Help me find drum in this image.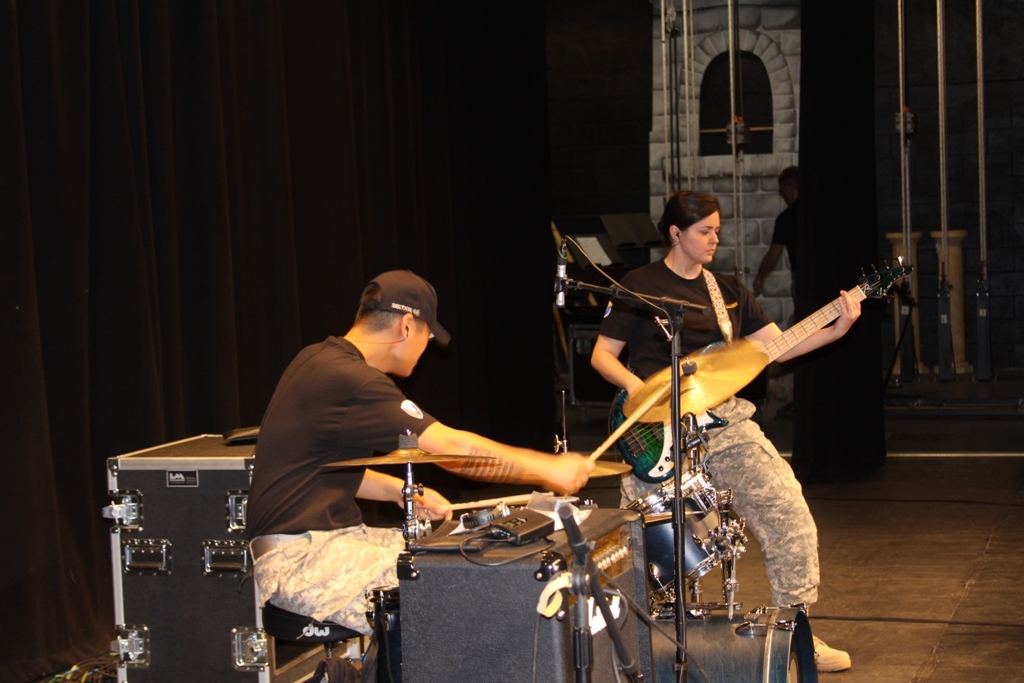
Found it: [x1=647, y1=460, x2=740, y2=560].
